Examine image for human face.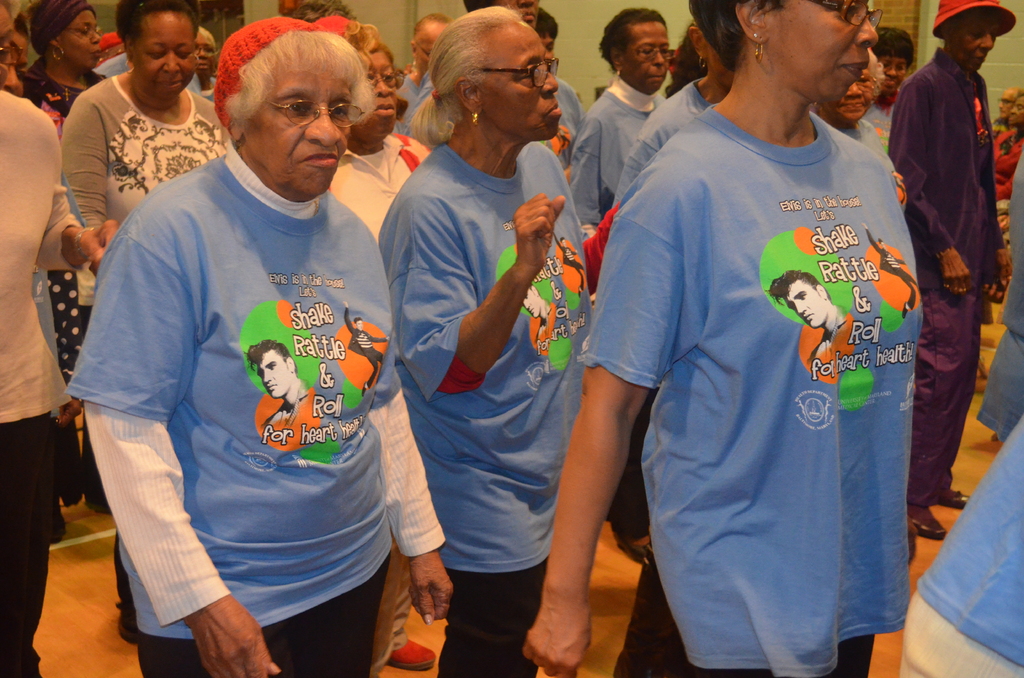
Examination result: detection(997, 86, 1021, 119).
